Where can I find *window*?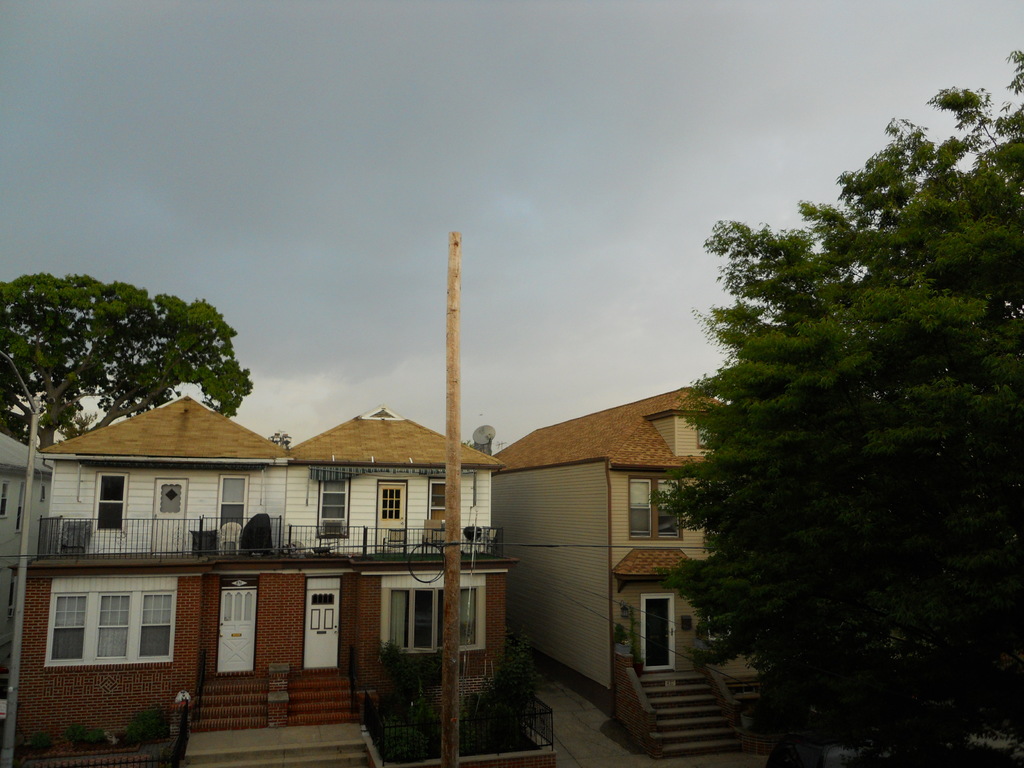
You can find it at bbox=(19, 487, 29, 527).
